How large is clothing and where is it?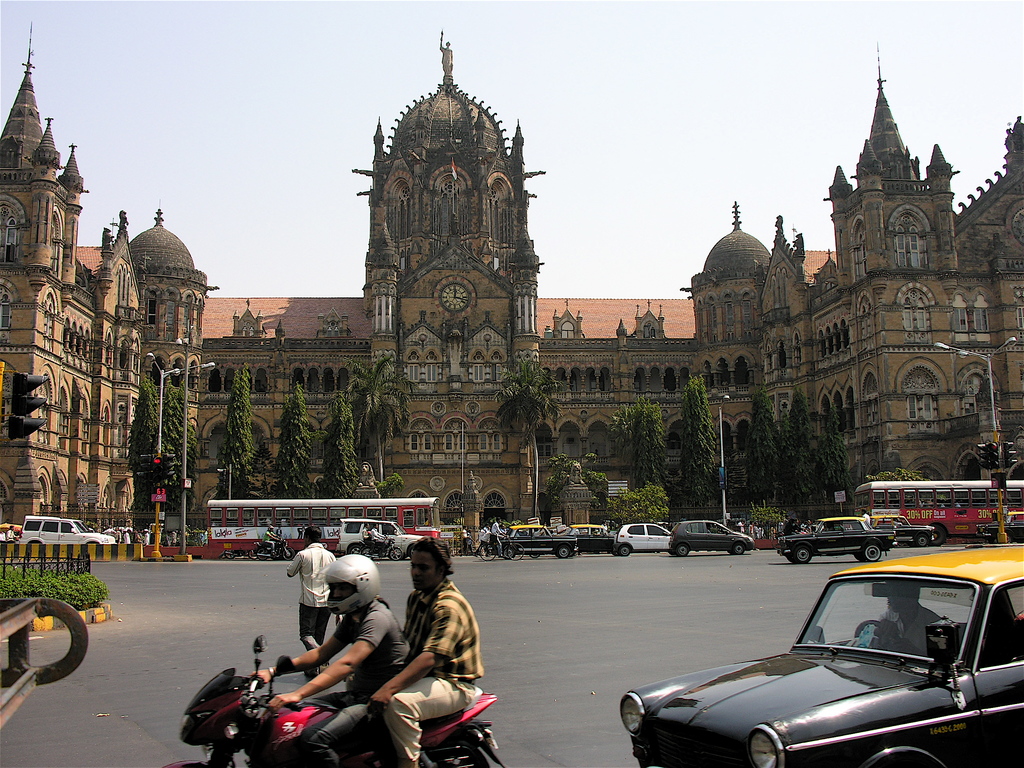
Bounding box: <region>5, 528, 15, 541</region>.
